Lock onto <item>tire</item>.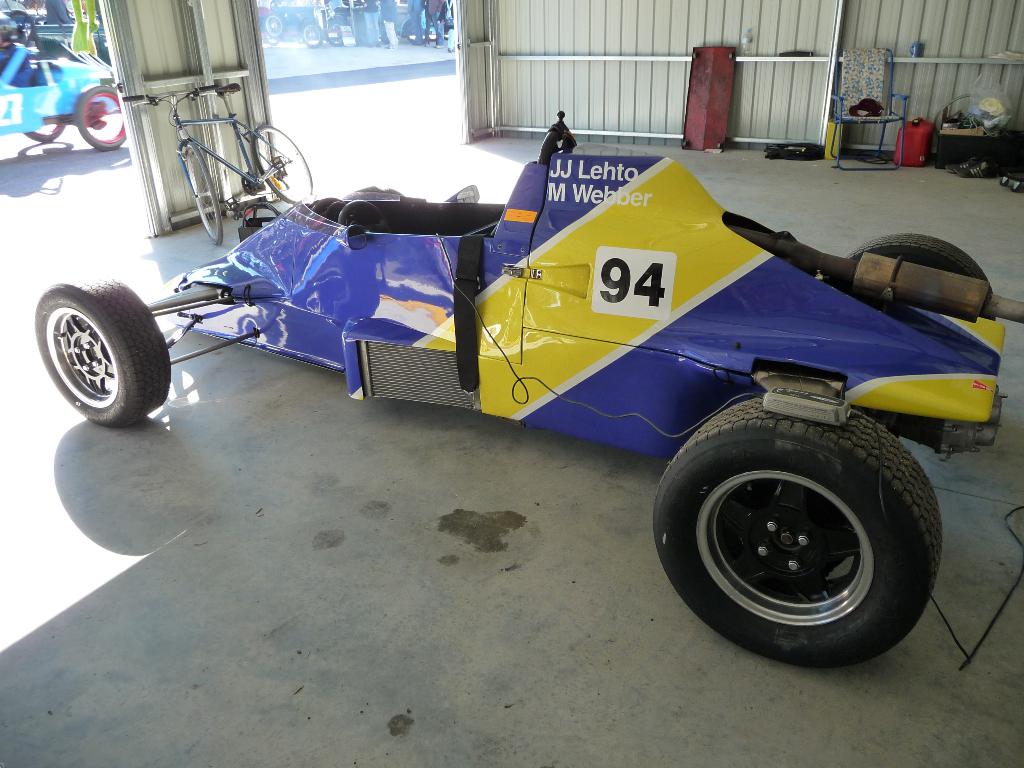
Locked: crop(847, 233, 990, 289).
